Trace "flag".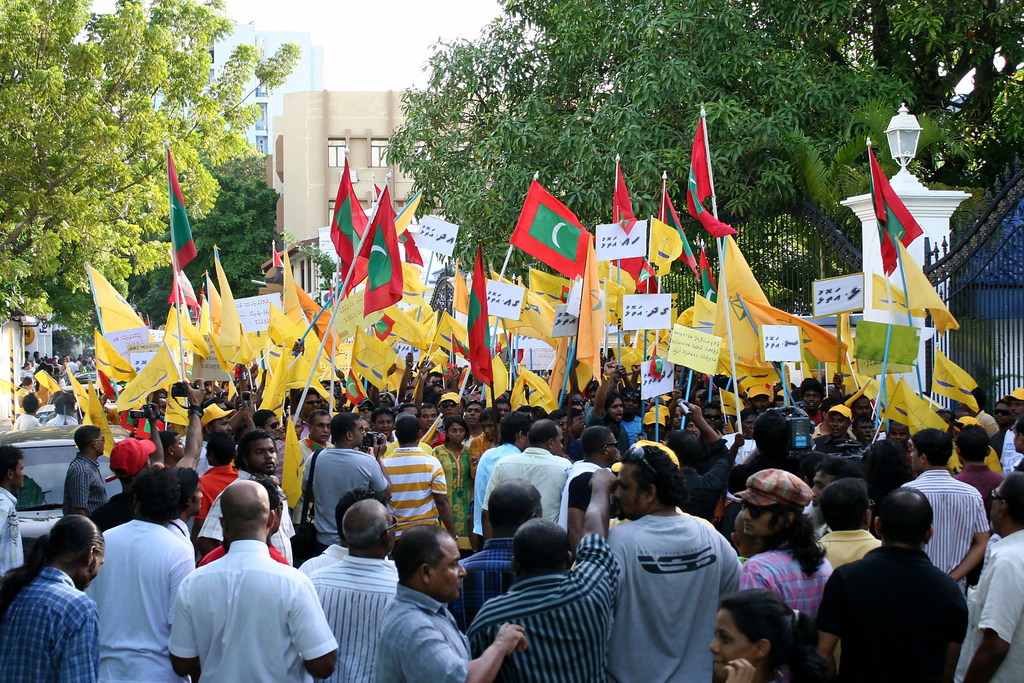
Traced to <region>872, 276, 937, 320</region>.
